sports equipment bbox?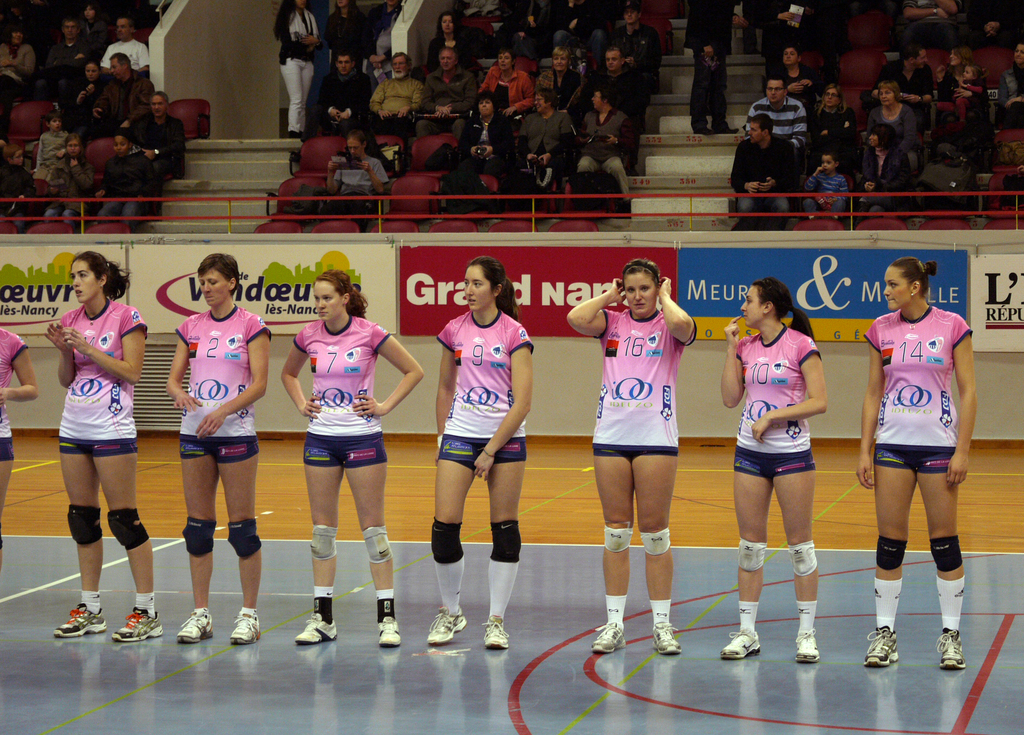
{"left": 602, "top": 522, "right": 633, "bottom": 555}
